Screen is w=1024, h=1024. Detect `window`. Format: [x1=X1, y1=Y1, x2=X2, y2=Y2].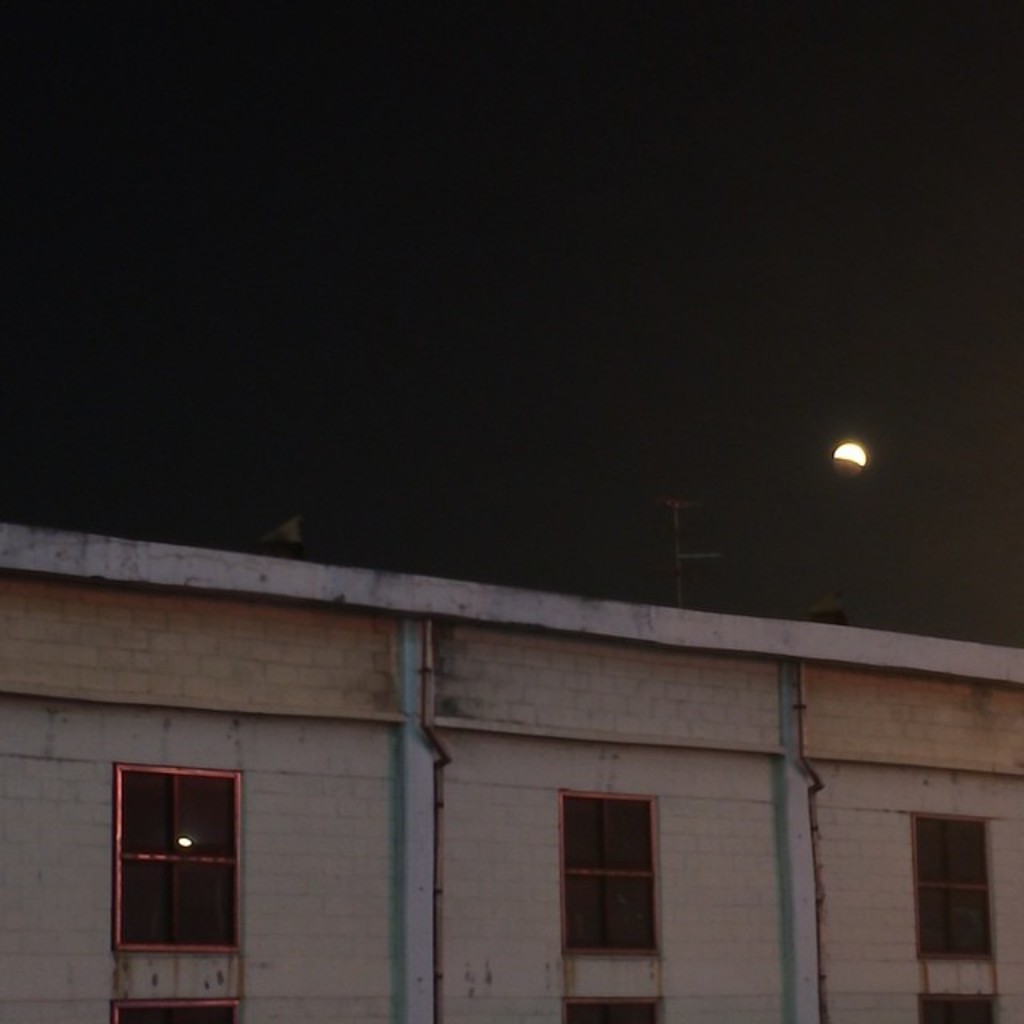
[x1=906, y1=814, x2=997, y2=965].
